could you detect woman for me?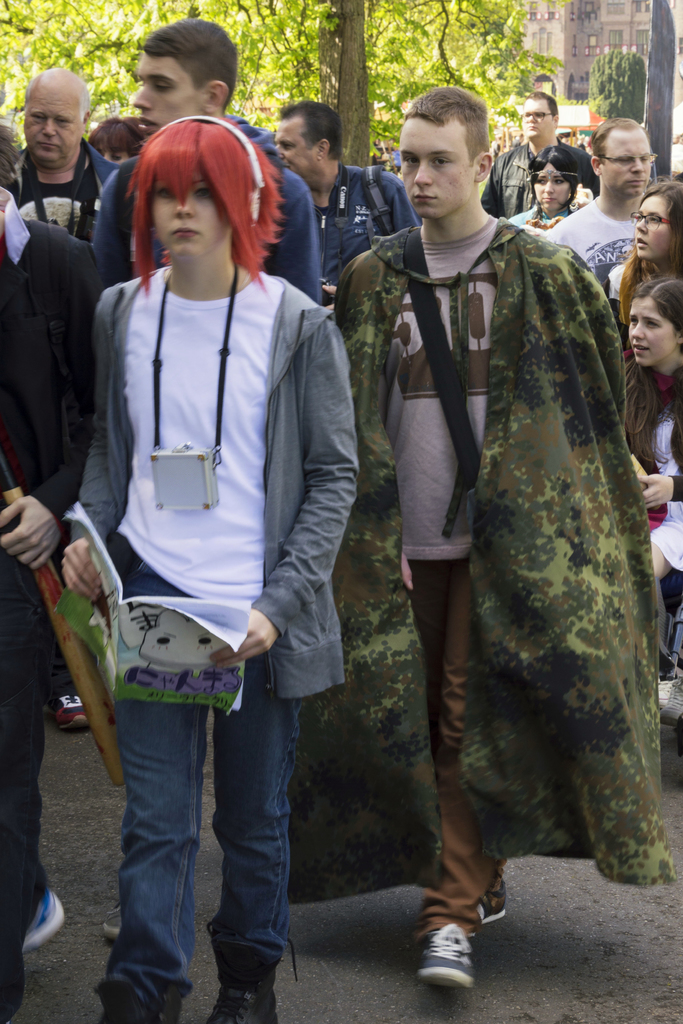
Detection result: (left=507, top=147, right=579, bottom=227).
